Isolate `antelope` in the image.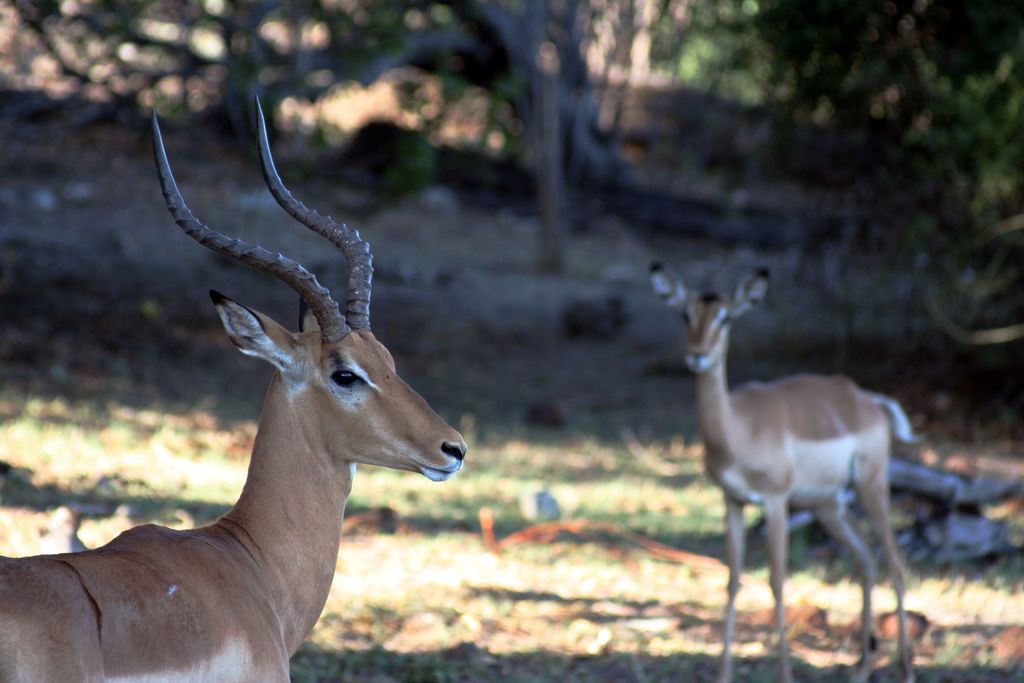
Isolated region: (650,258,920,682).
